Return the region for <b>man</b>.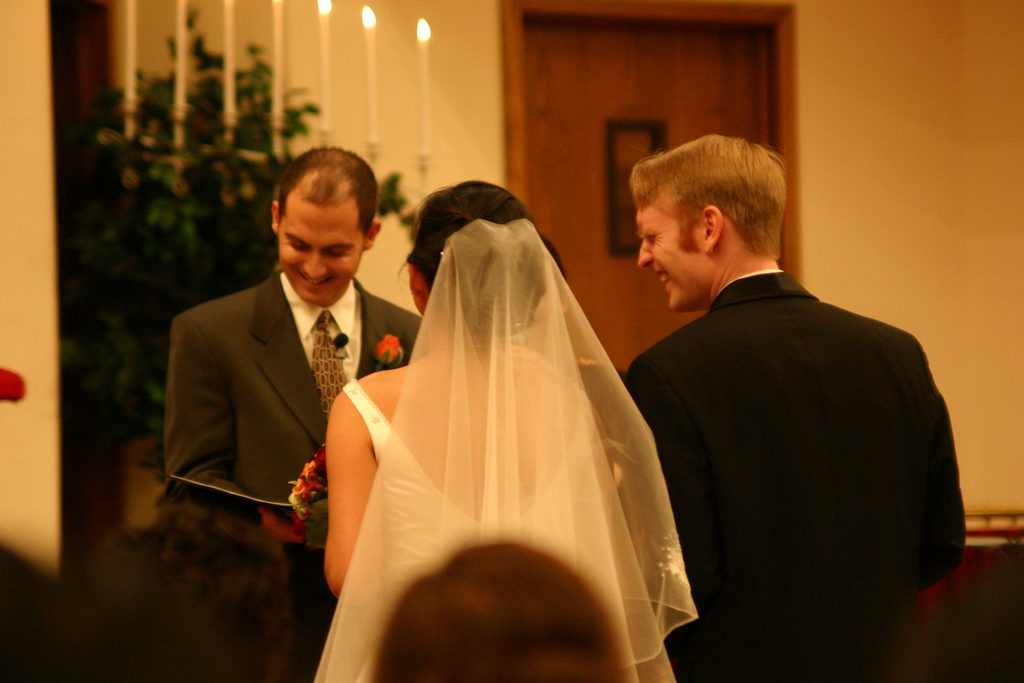
<box>169,147,426,682</box>.
